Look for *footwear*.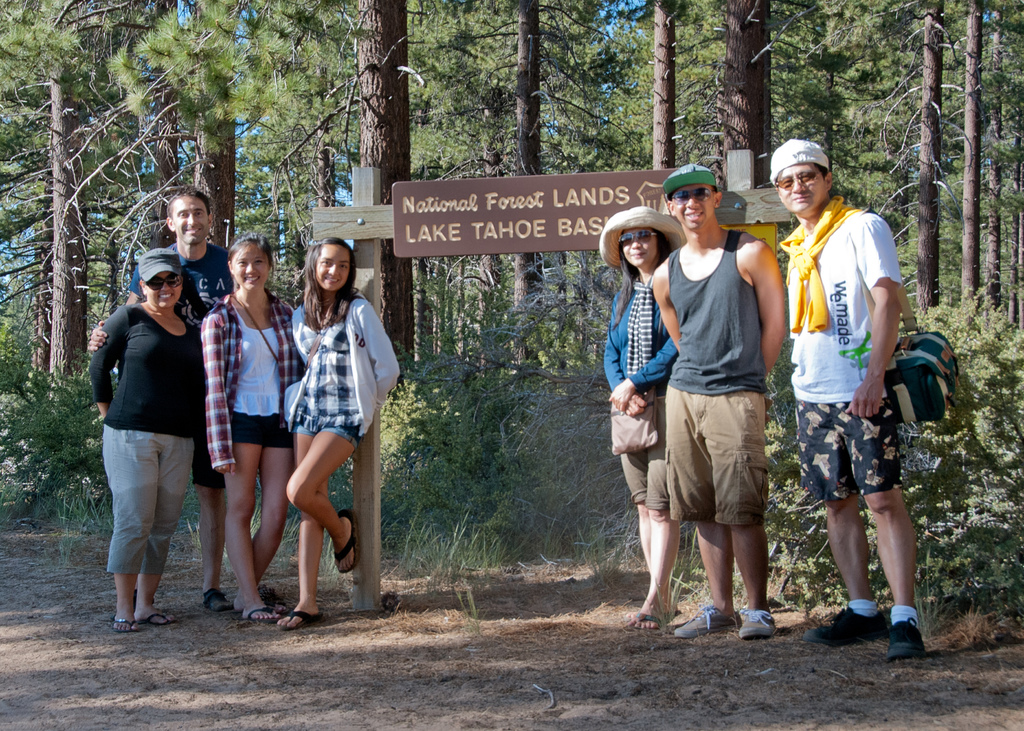
Found: (269, 604, 324, 627).
